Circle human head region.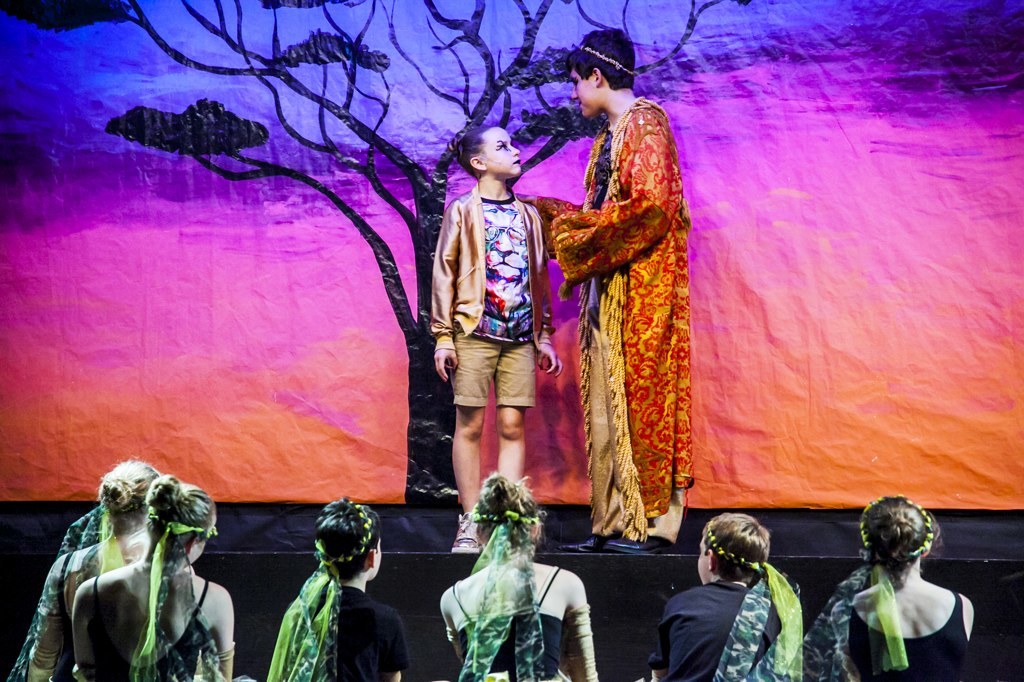
Region: region(695, 516, 769, 580).
